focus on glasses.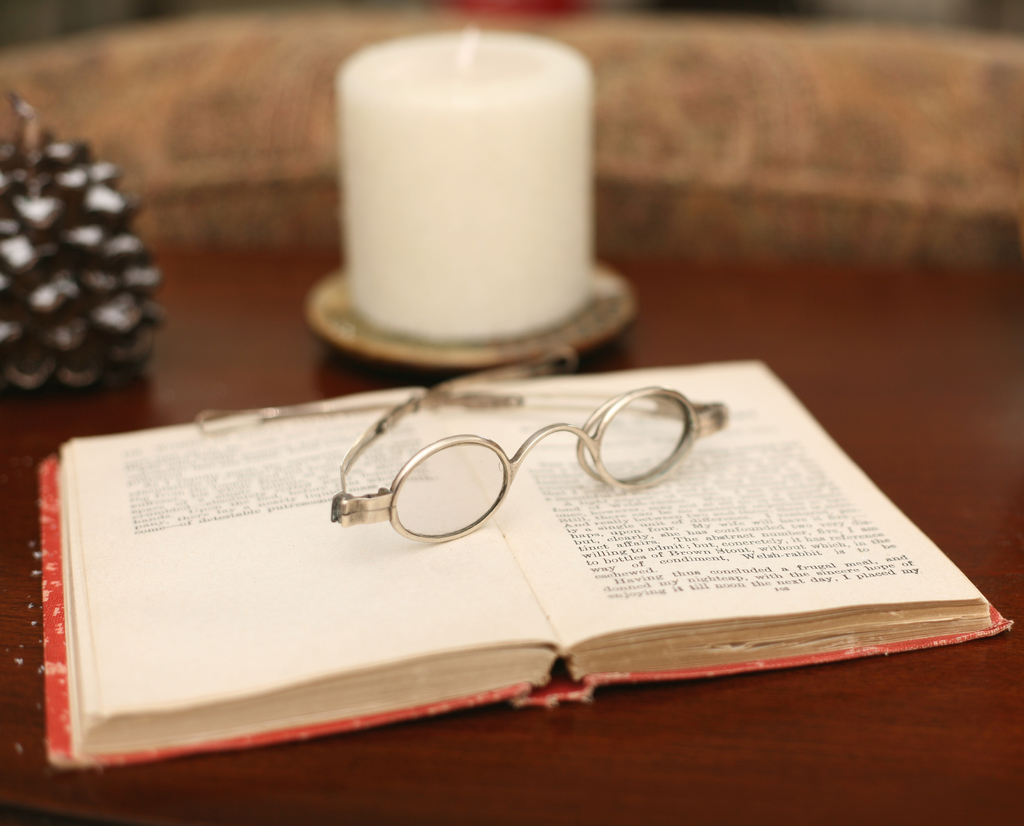
Focused at <region>189, 348, 724, 542</region>.
